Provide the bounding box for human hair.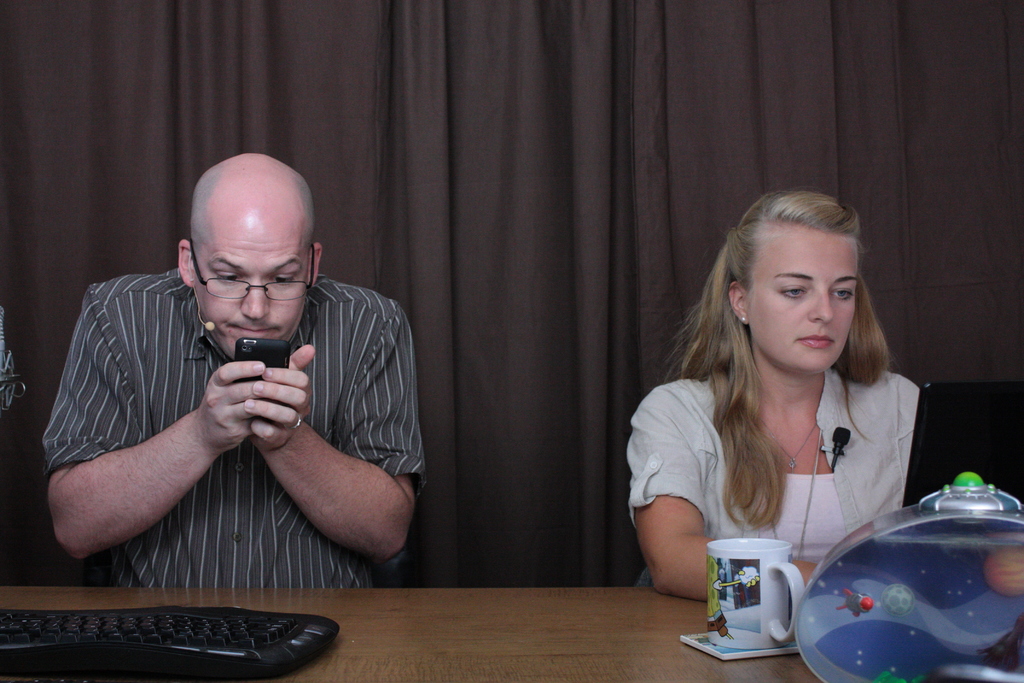
189 163 316 266.
